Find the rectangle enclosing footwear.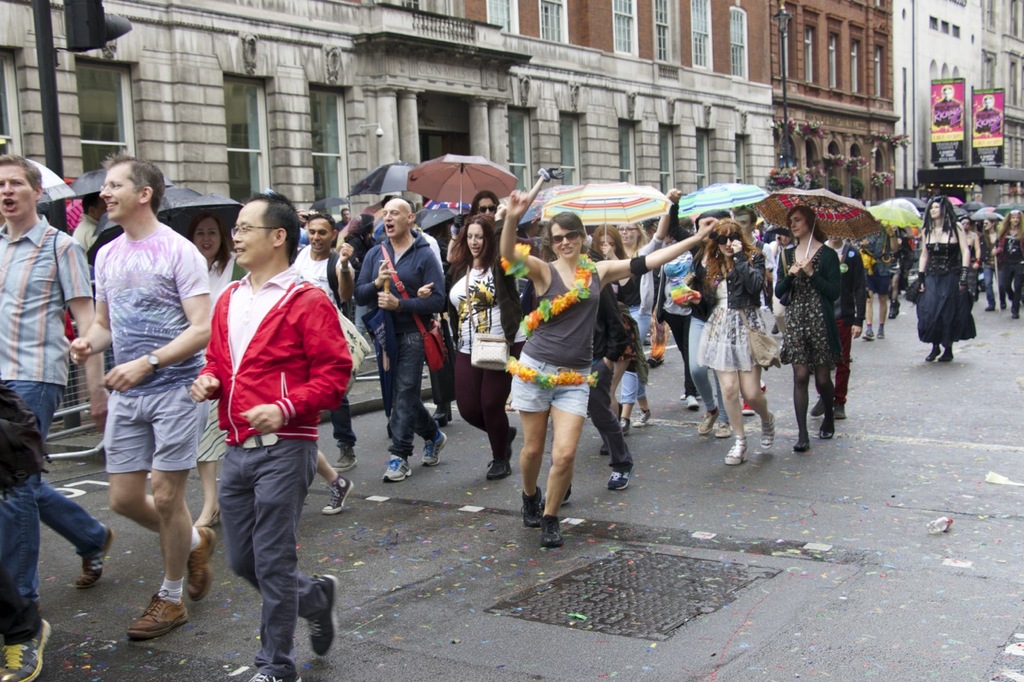
box(818, 409, 836, 440).
